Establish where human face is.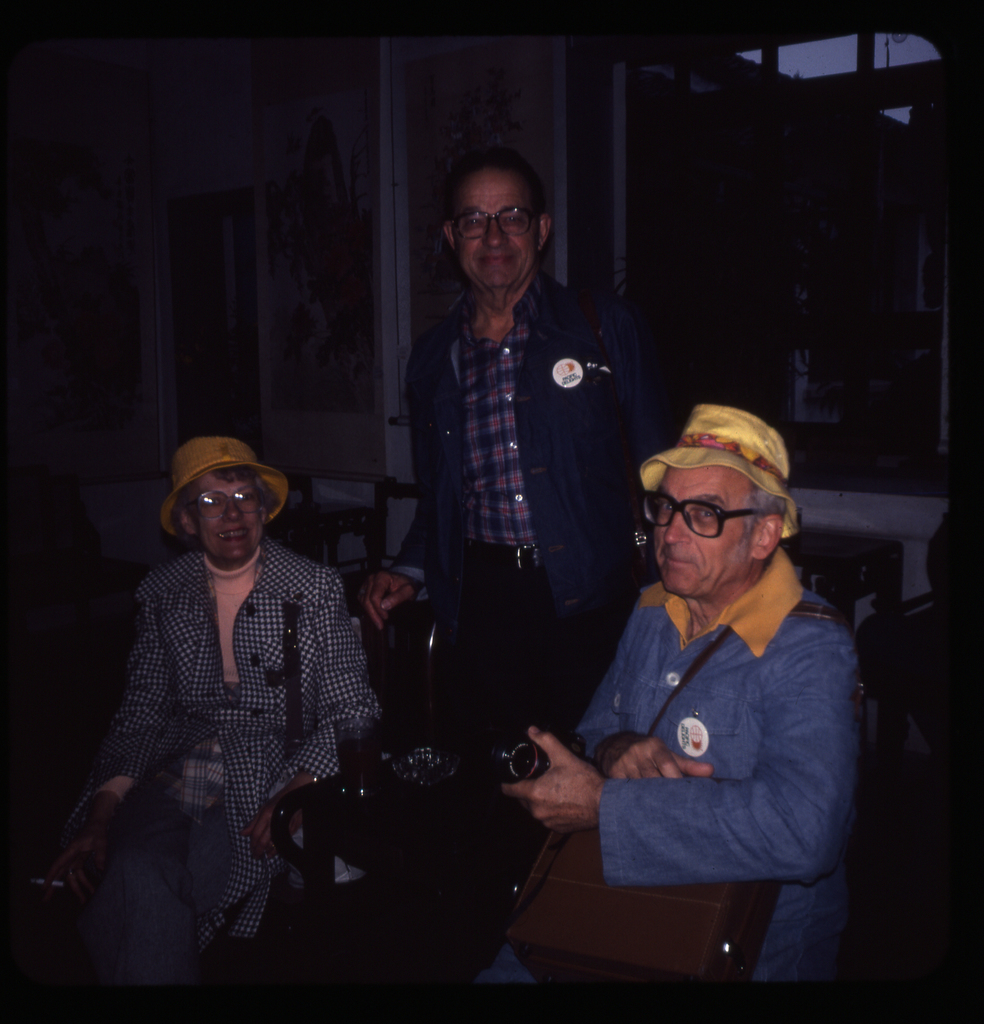
Established at locate(652, 468, 753, 596).
